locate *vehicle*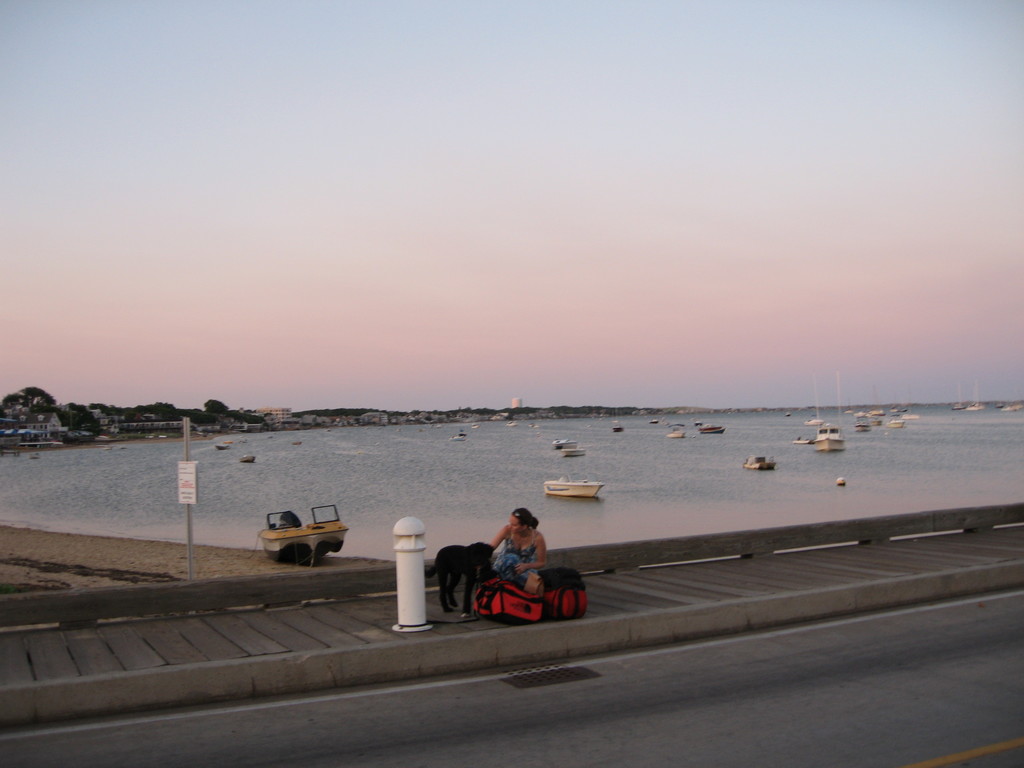
x1=796, y1=442, x2=820, y2=447
